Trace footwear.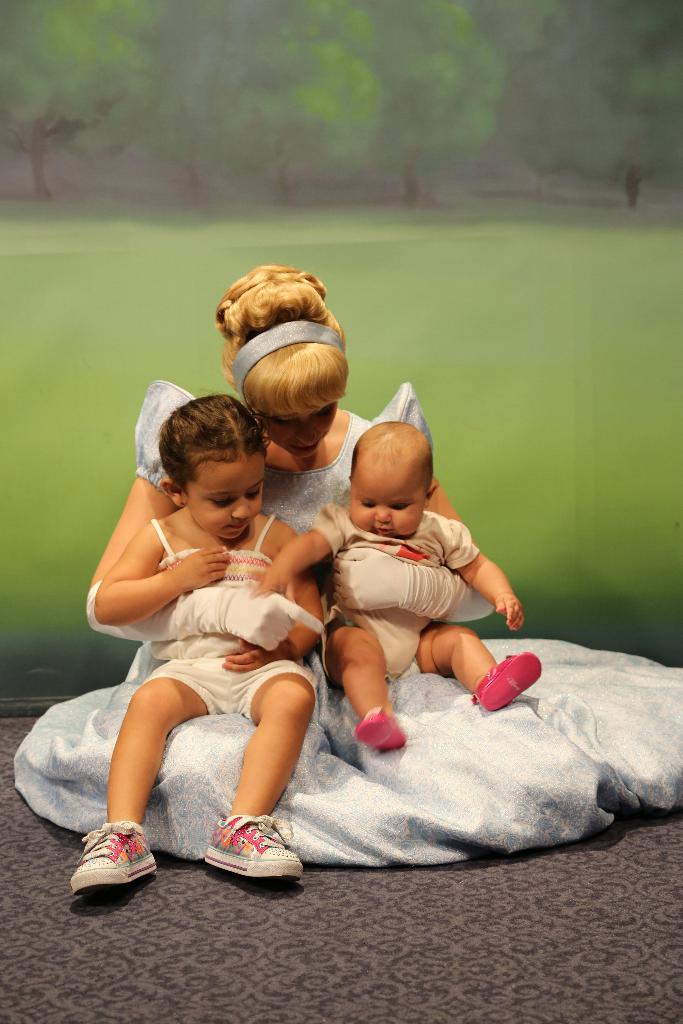
Traced to detection(354, 712, 410, 756).
